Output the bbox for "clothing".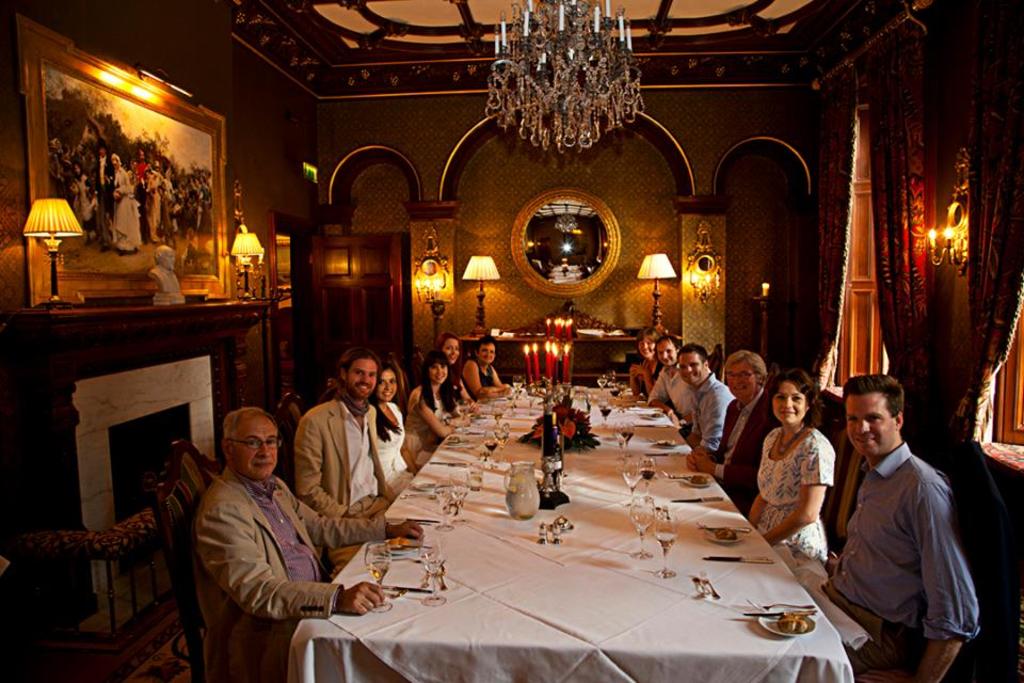
BBox(406, 382, 464, 460).
